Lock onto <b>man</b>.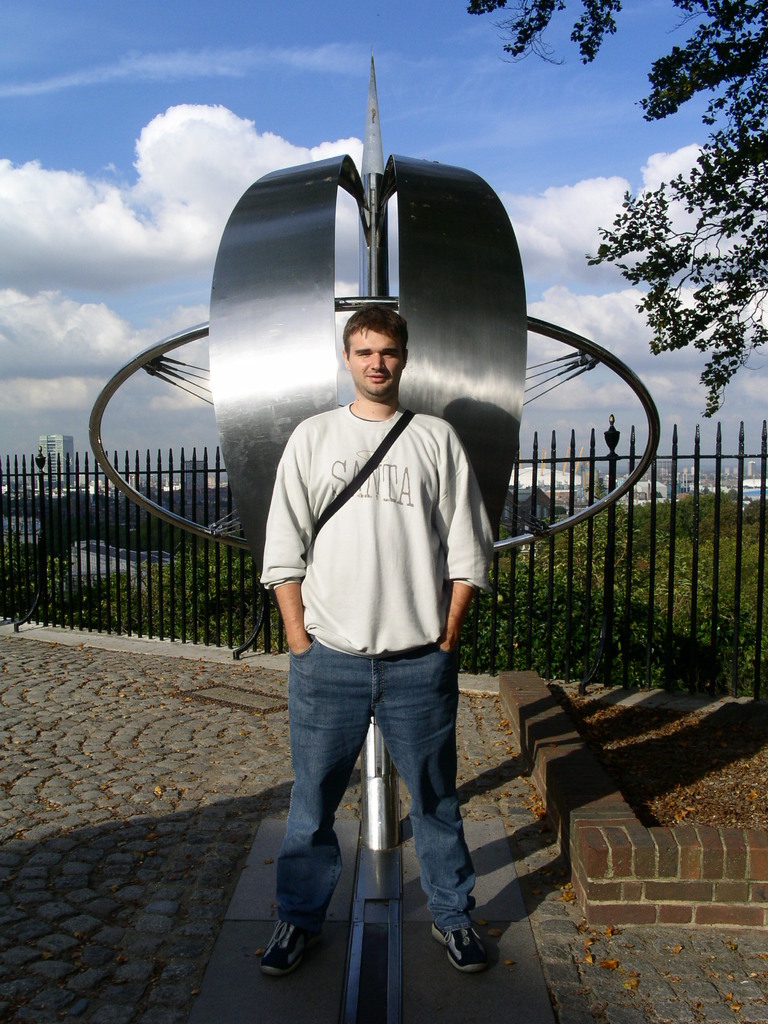
Locked: 230,242,523,1017.
